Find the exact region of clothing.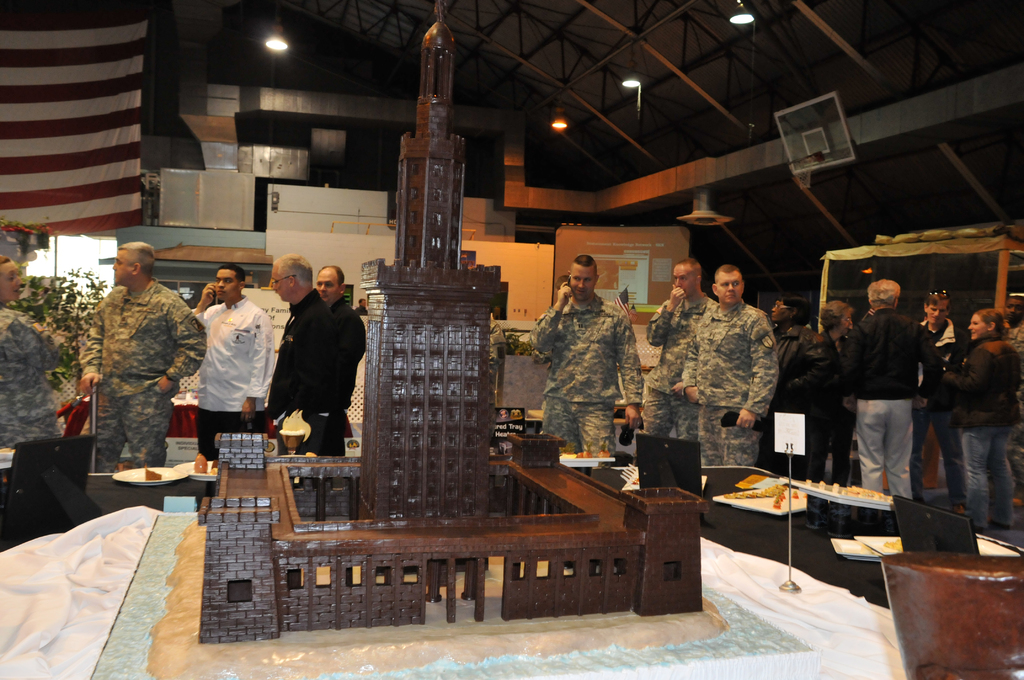
Exact region: bbox(0, 314, 68, 455).
